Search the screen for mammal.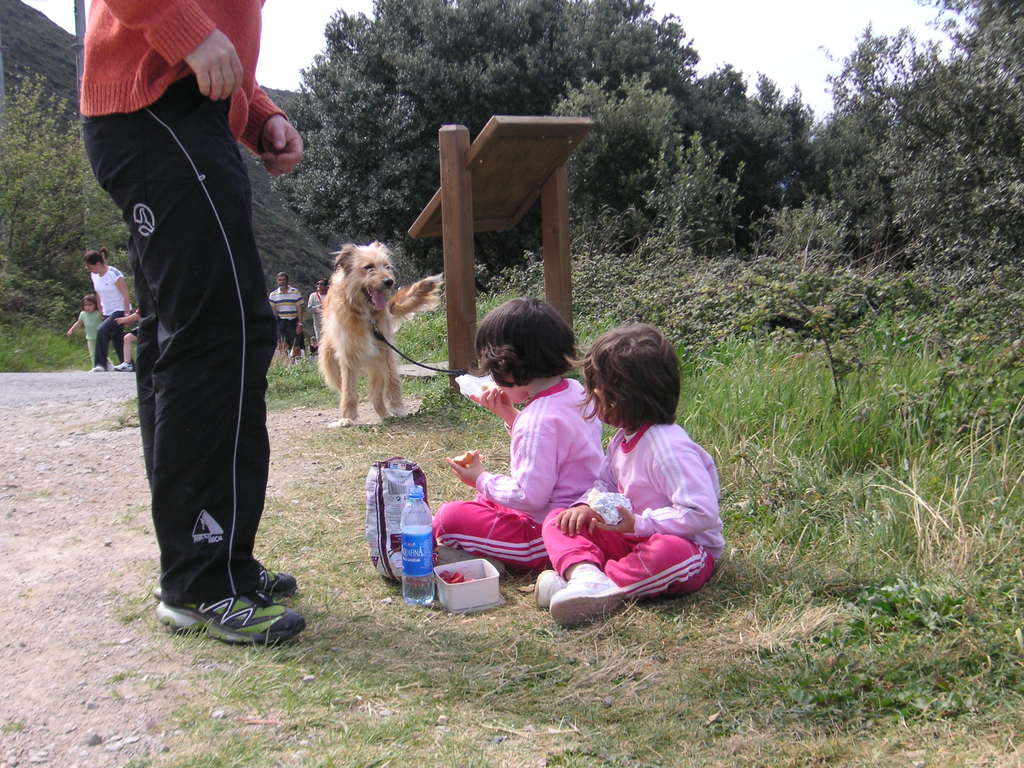
Found at l=81, t=0, r=305, b=647.
